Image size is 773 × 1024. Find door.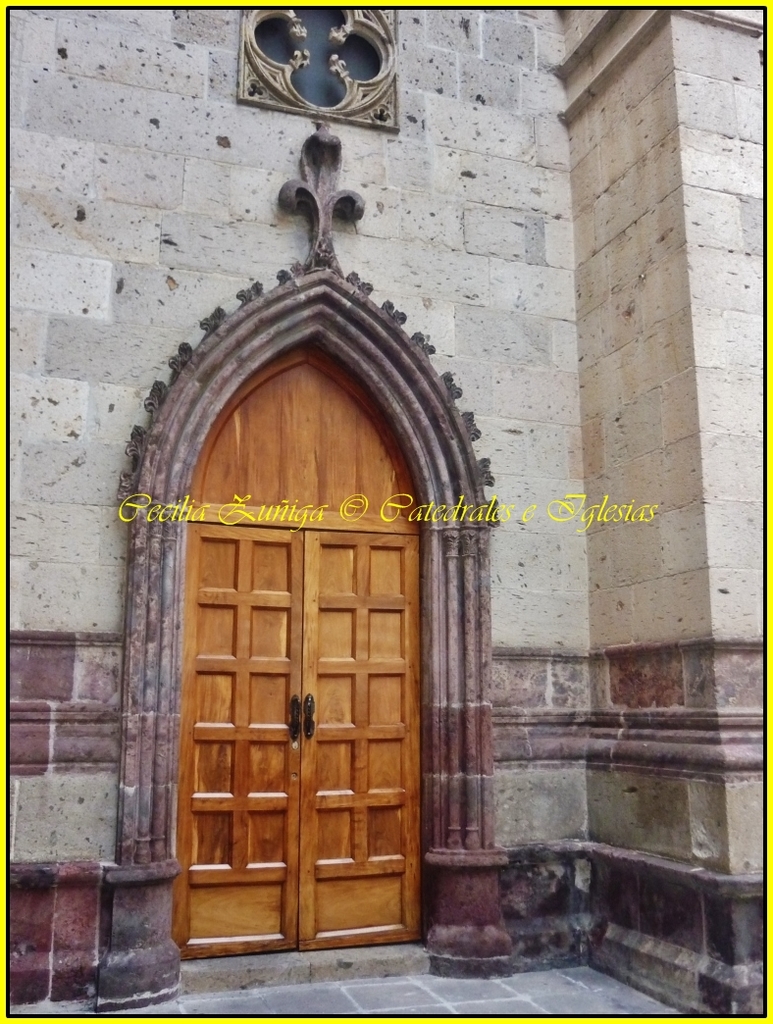
279,525,423,950.
